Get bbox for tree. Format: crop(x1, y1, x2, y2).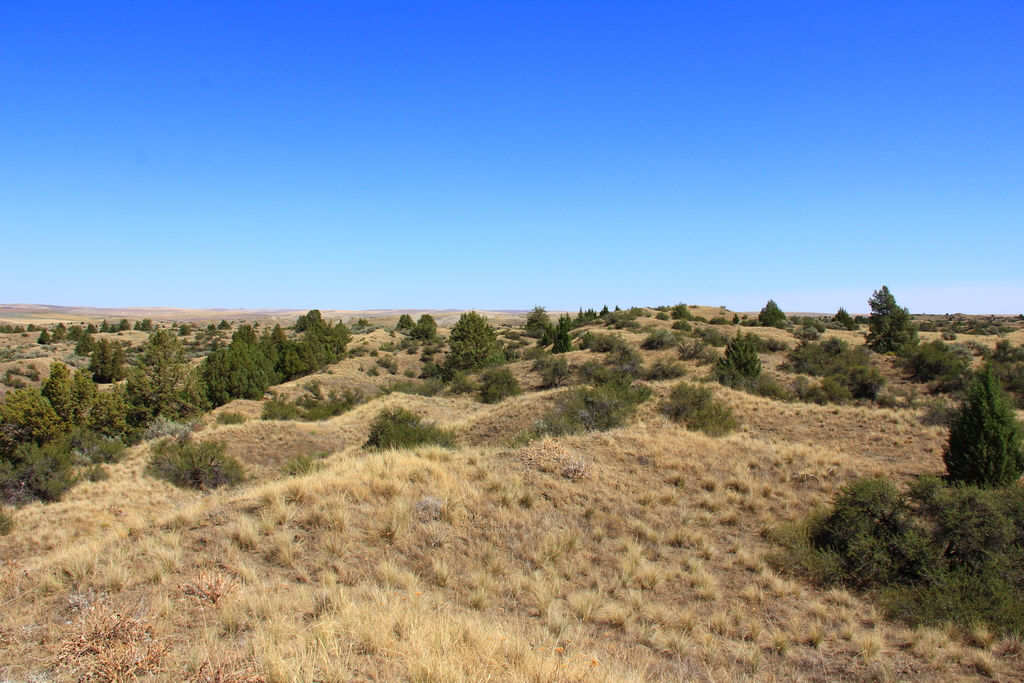
crop(394, 313, 414, 333).
